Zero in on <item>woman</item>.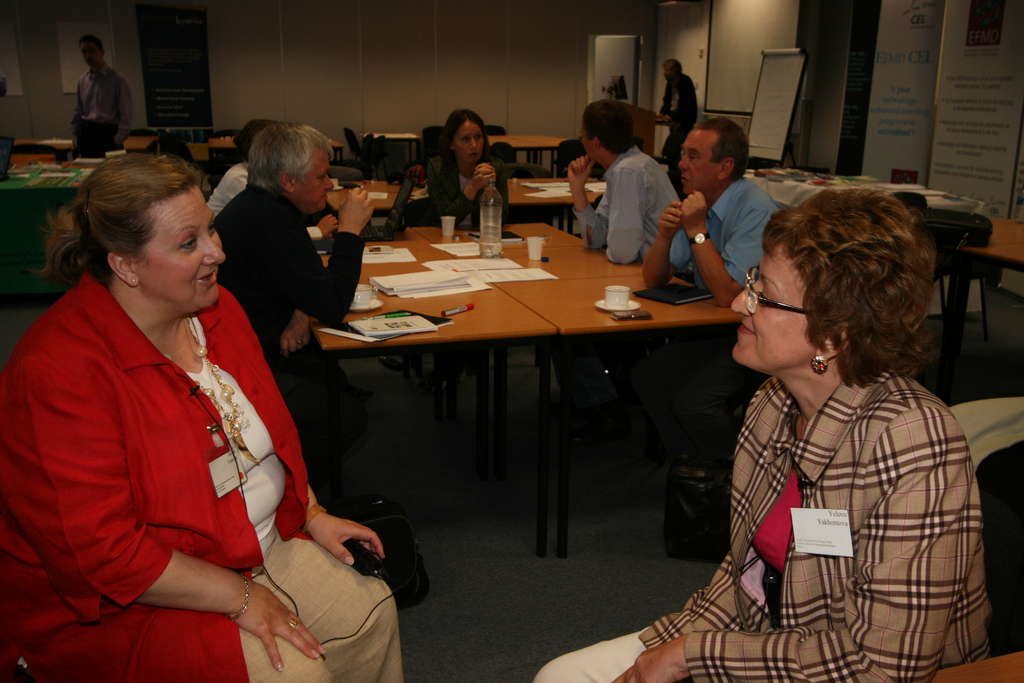
Zeroed in: l=21, t=124, r=355, b=671.
